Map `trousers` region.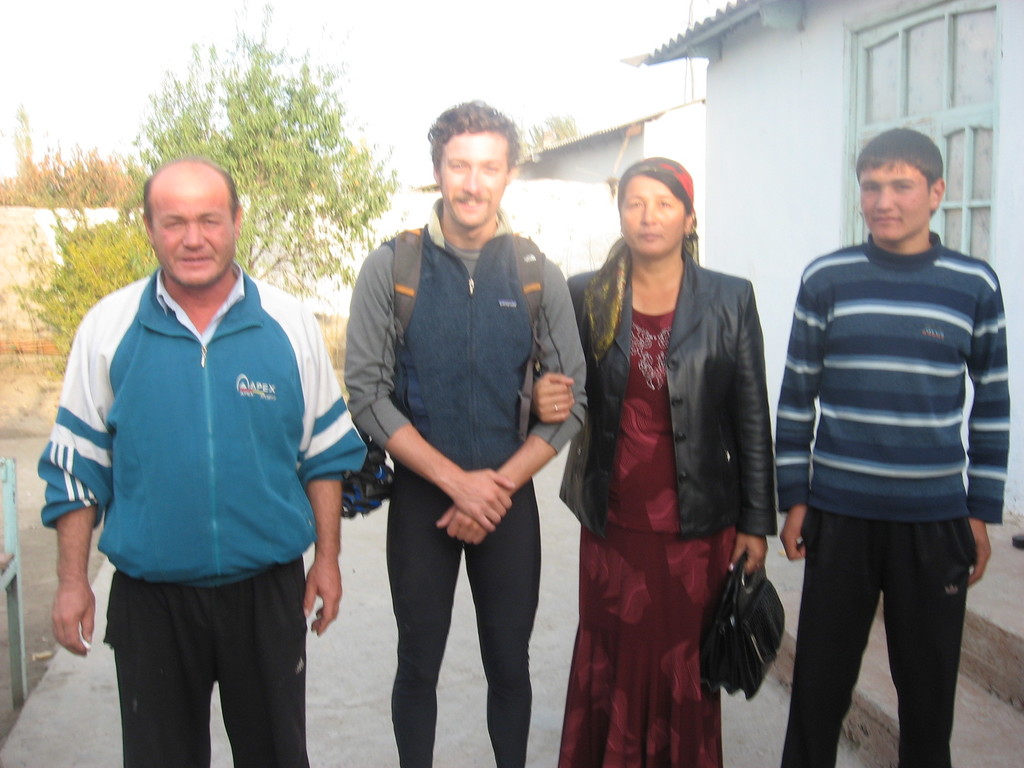
Mapped to <bbox>99, 553, 309, 767</bbox>.
